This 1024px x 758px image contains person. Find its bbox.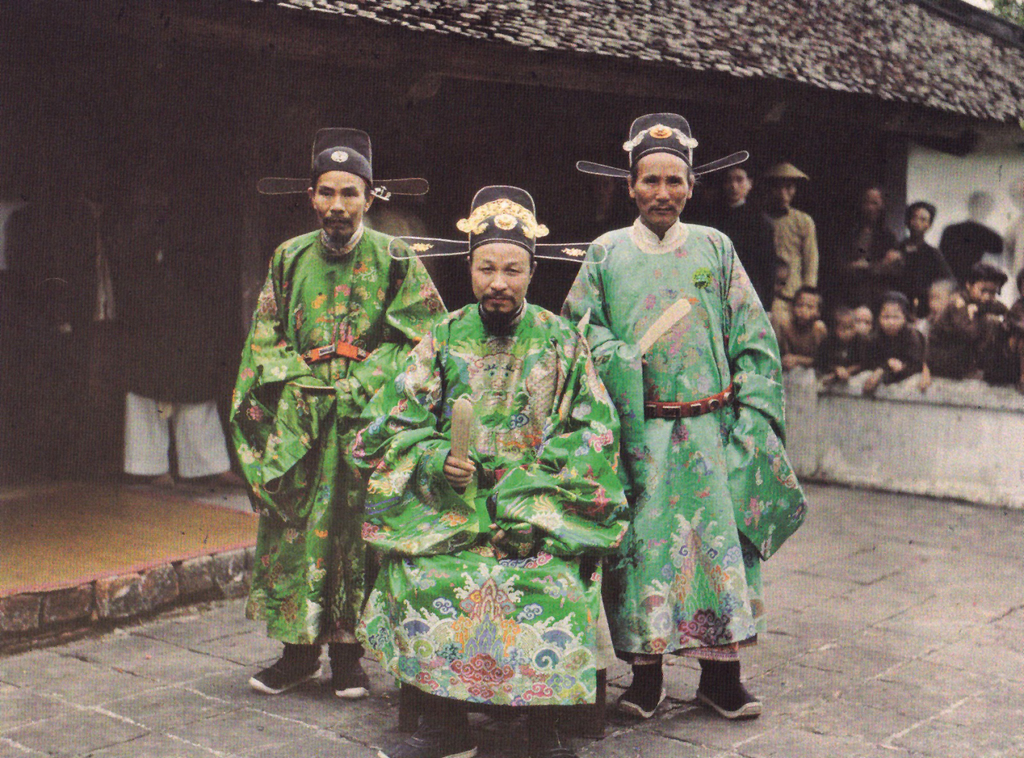
241 141 429 720.
